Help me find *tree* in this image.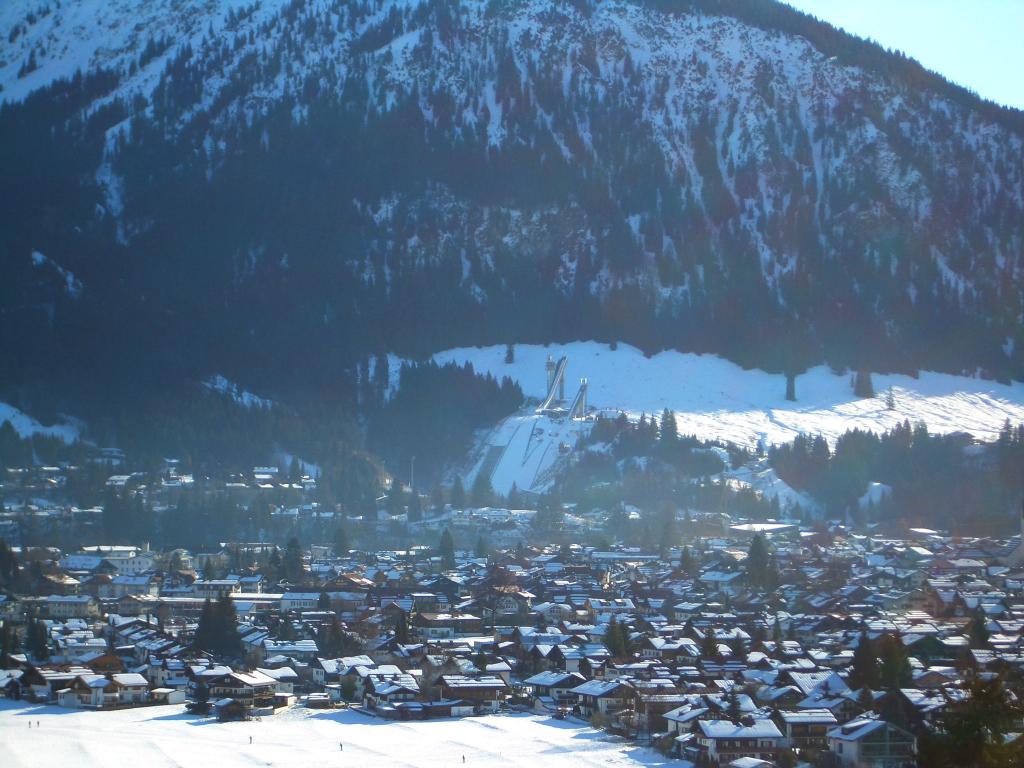
Found it: (476,563,517,632).
